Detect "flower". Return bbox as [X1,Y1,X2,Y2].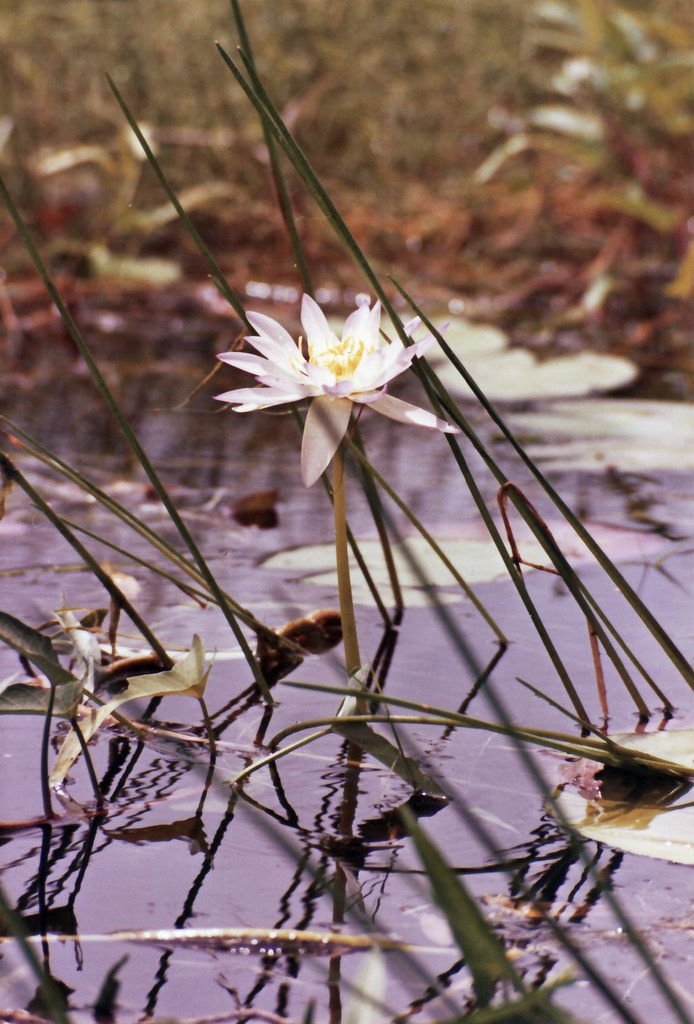
[203,270,437,434].
